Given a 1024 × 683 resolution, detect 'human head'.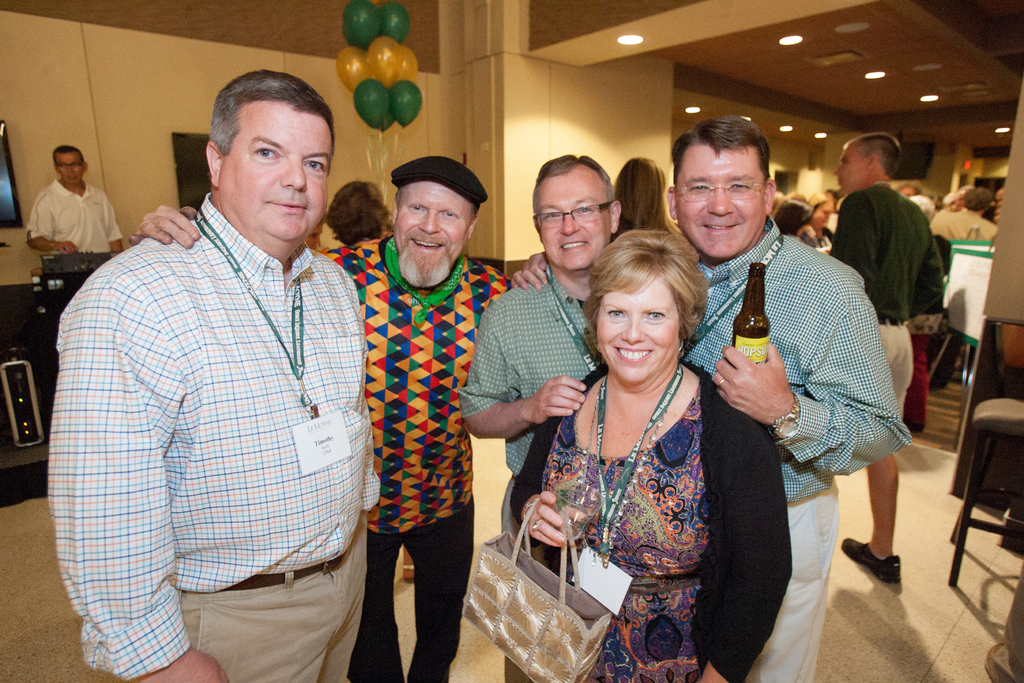
[324, 181, 392, 247].
